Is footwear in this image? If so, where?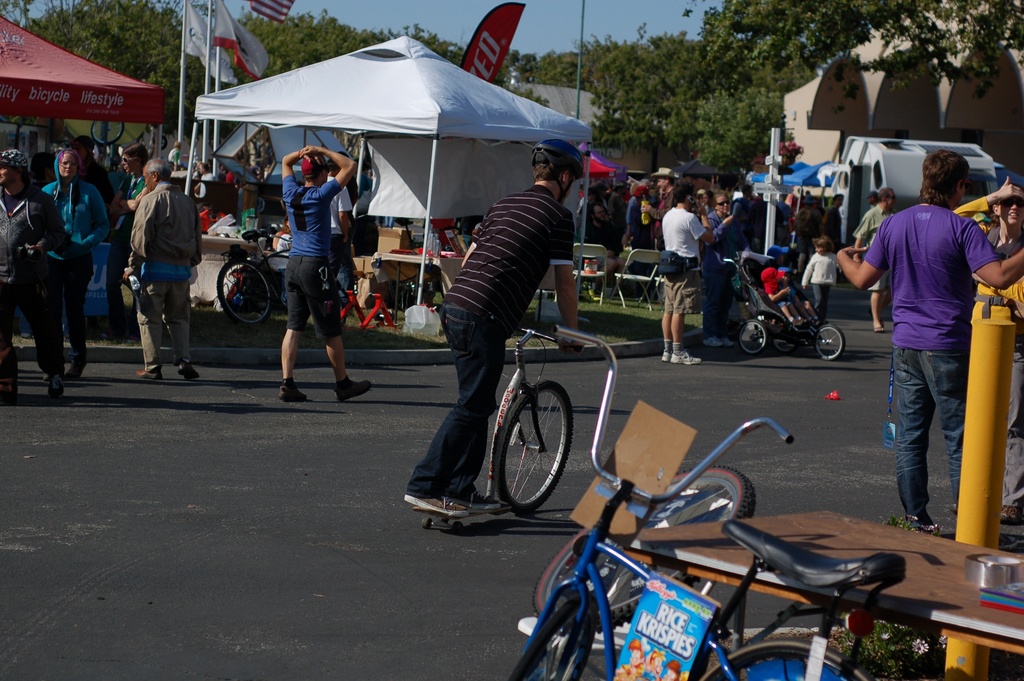
Yes, at bbox=[138, 363, 163, 382].
